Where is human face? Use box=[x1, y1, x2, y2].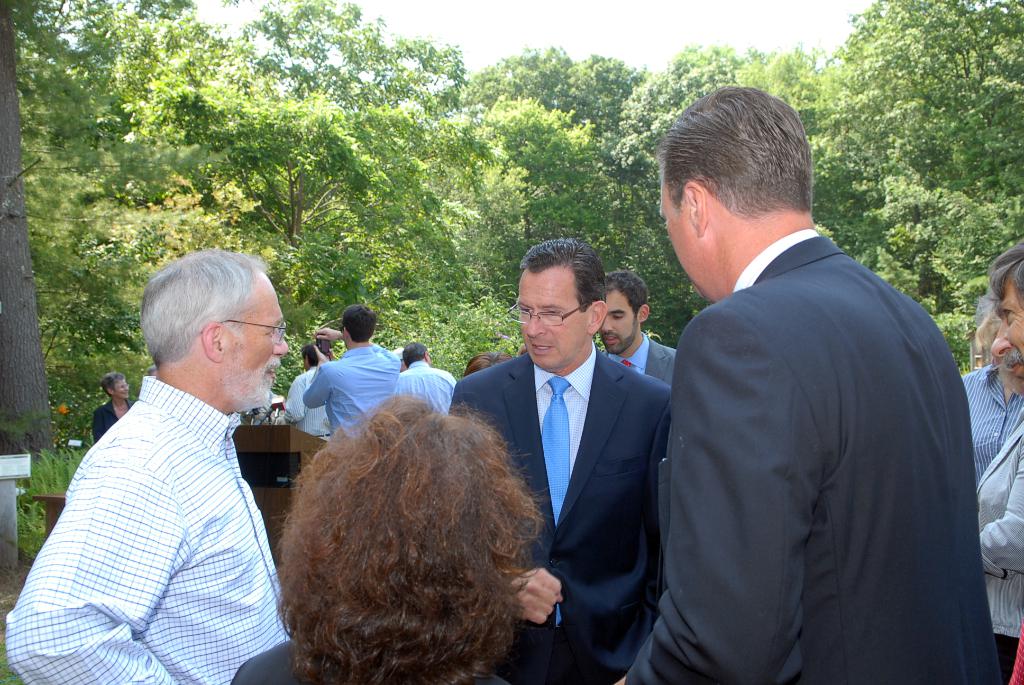
box=[113, 377, 130, 400].
